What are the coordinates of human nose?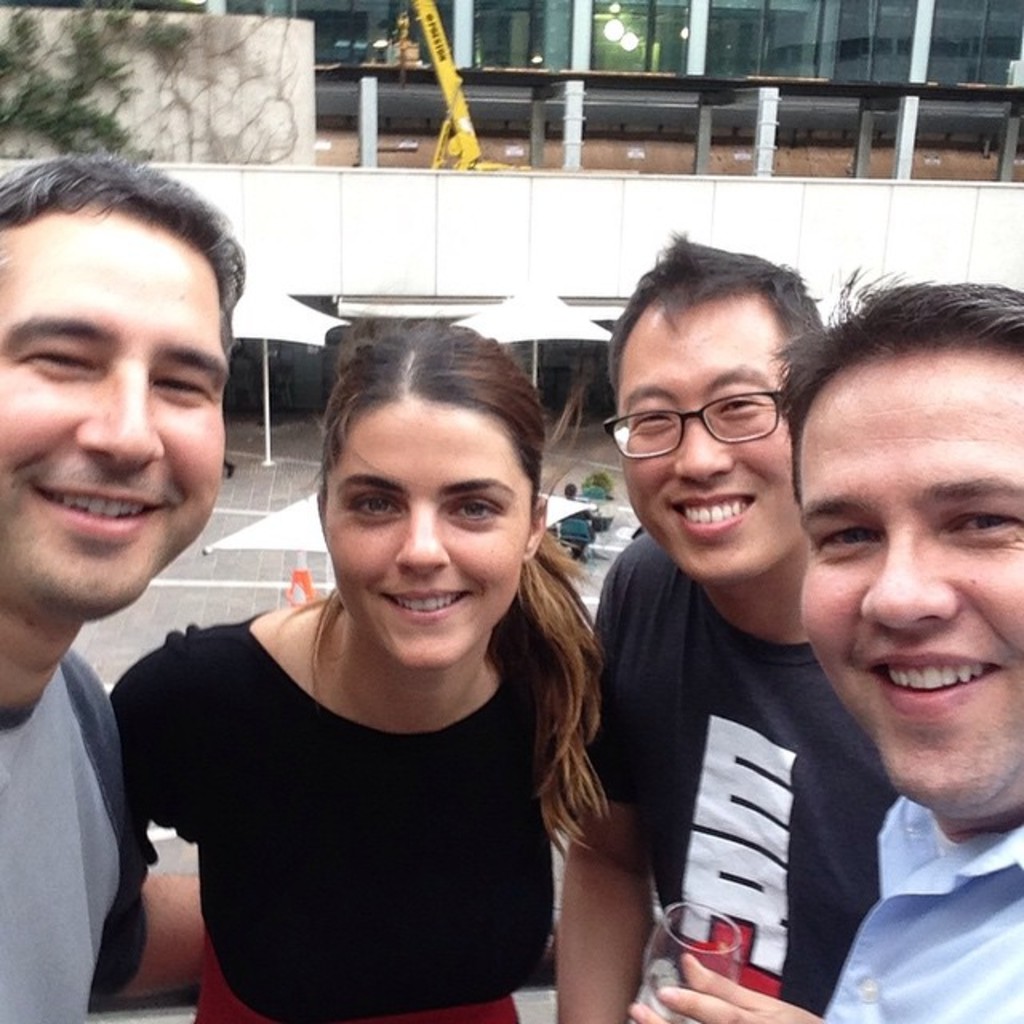
x1=74 y1=363 x2=166 y2=477.
